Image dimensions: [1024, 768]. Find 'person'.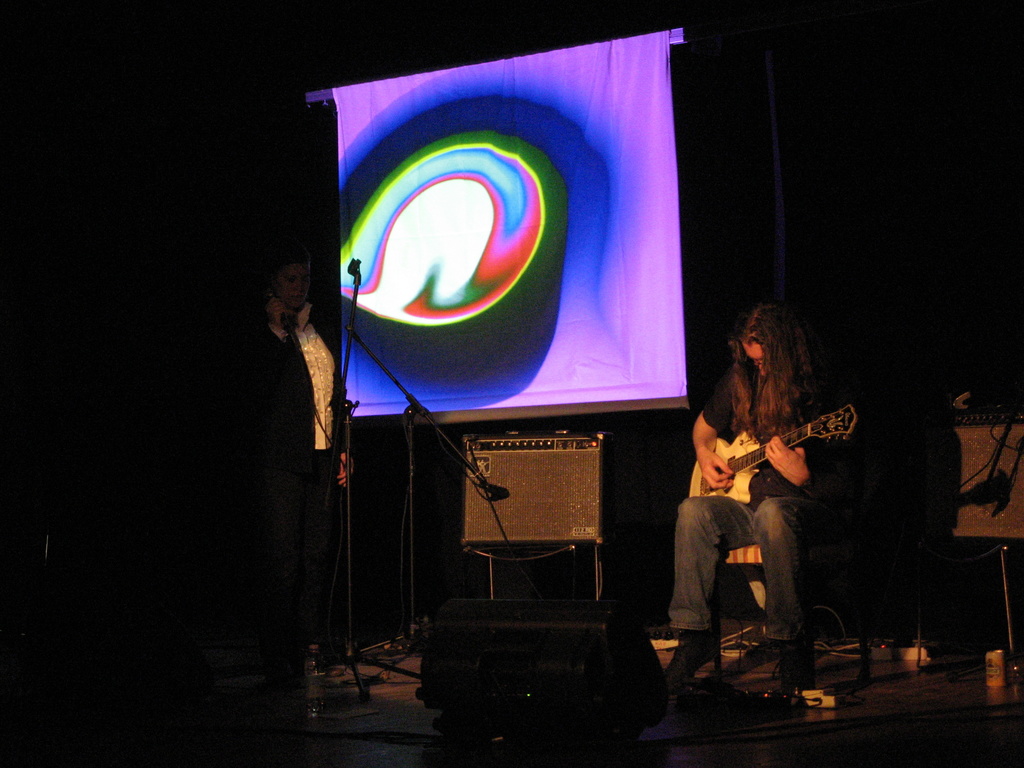
x1=246 y1=250 x2=349 y2=659.
